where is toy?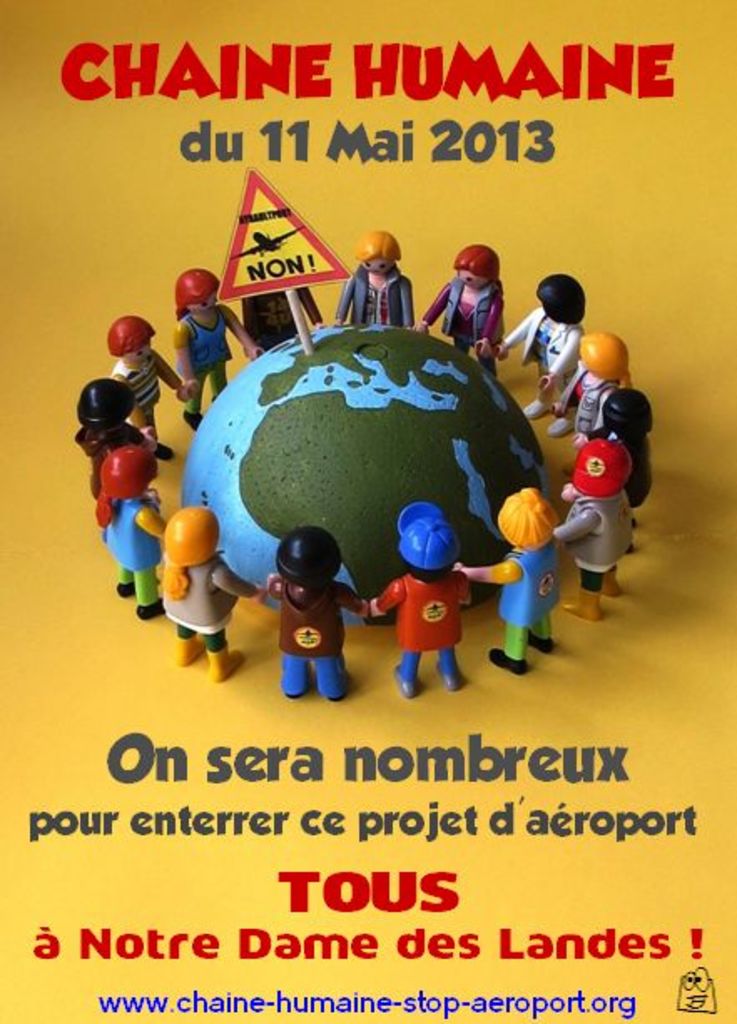
x1=237, y1=282, x2=328, y2=362.
